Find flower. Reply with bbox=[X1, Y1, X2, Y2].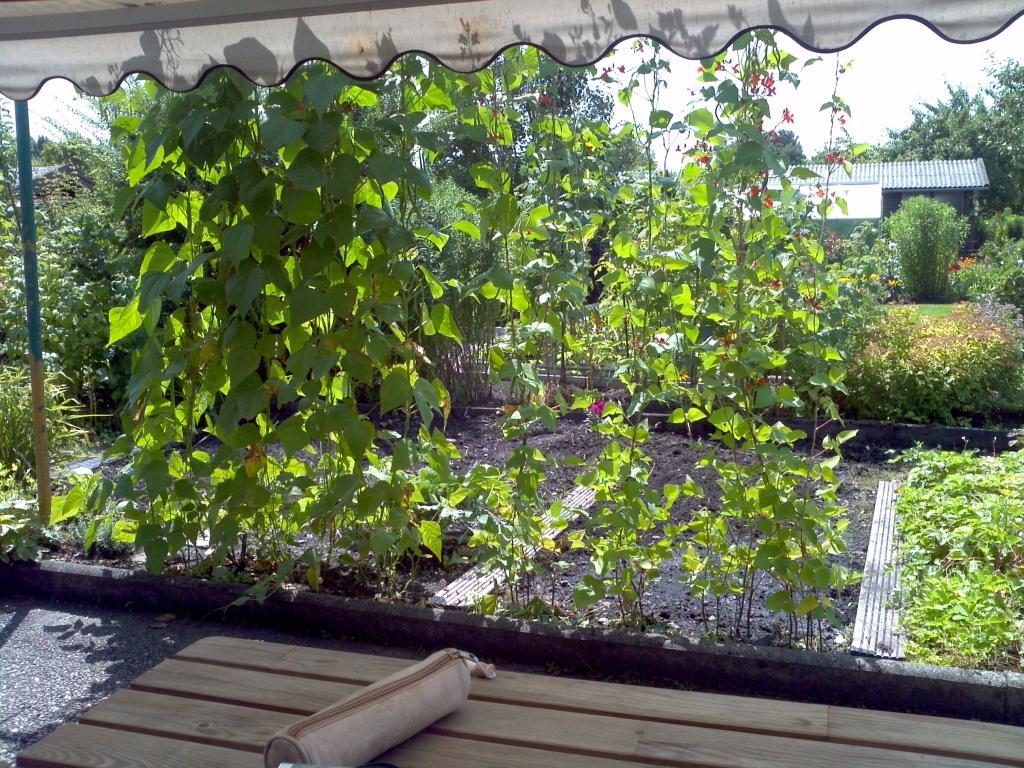
bbox=[768, 274, 781, 290].
